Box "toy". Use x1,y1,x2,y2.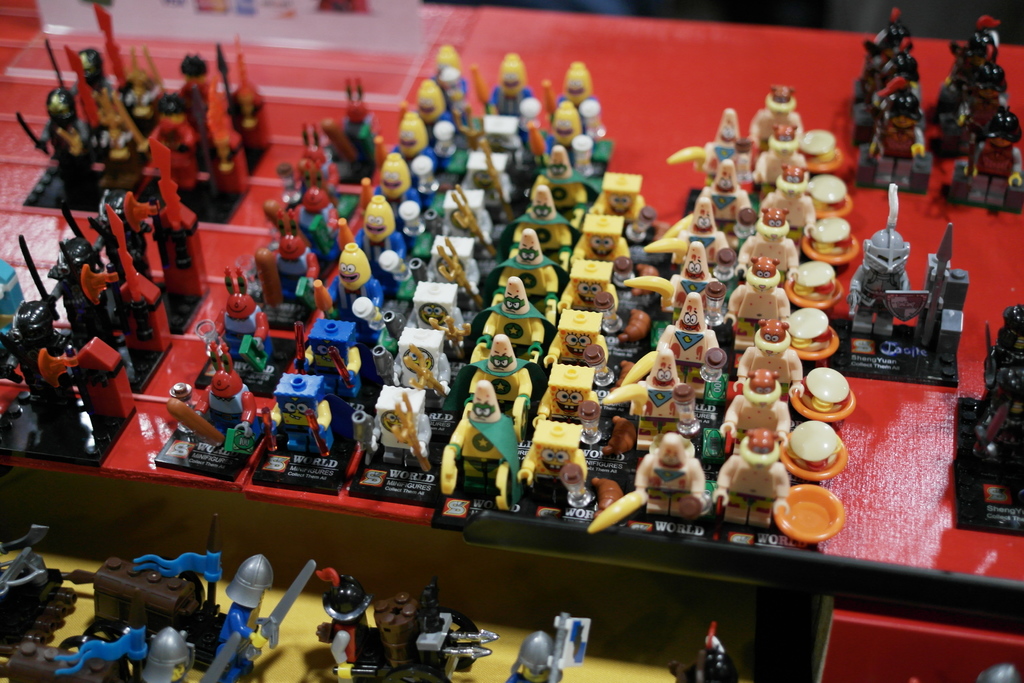
588,431,712,533.
